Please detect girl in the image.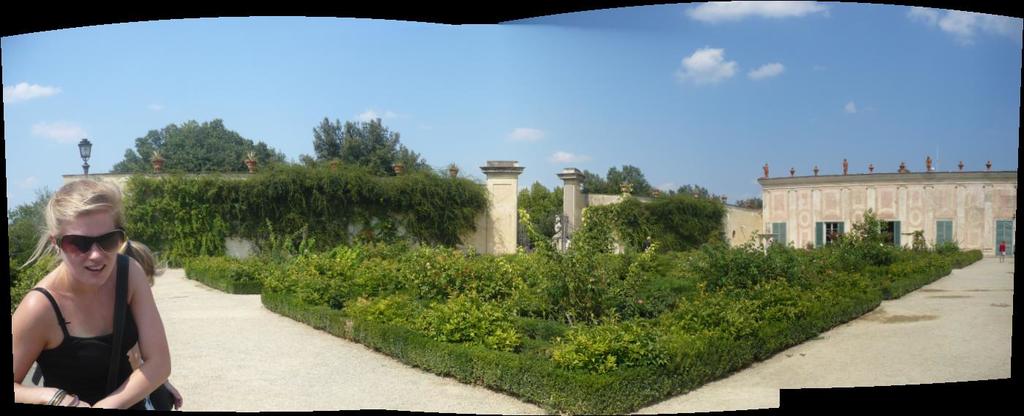
(119, 239, 182, 413).
